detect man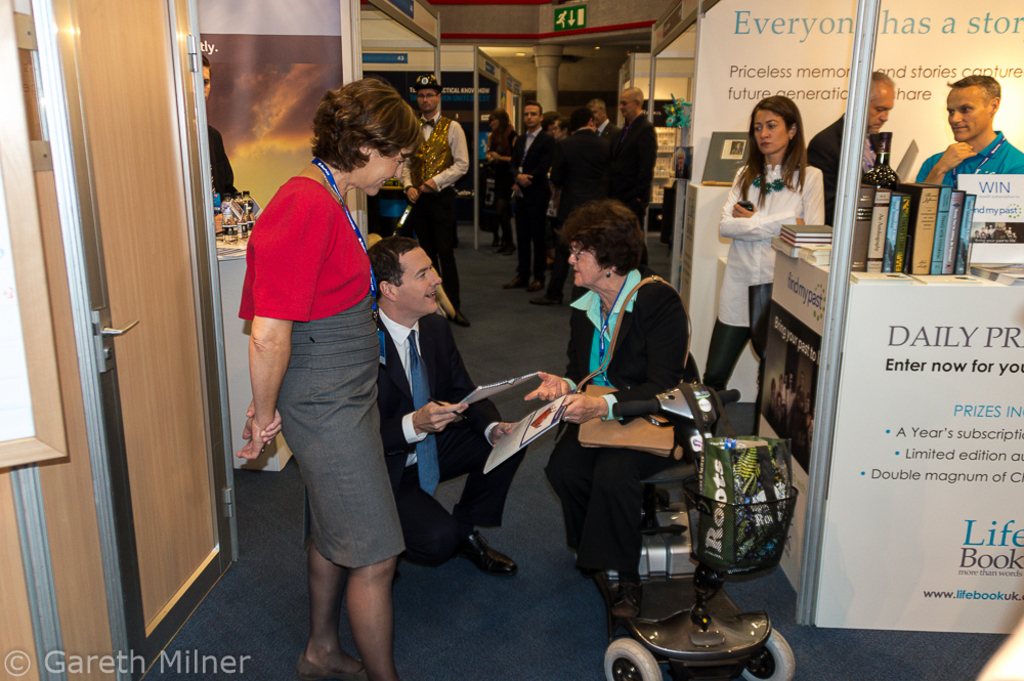
<box>365,237,527,579</box>
